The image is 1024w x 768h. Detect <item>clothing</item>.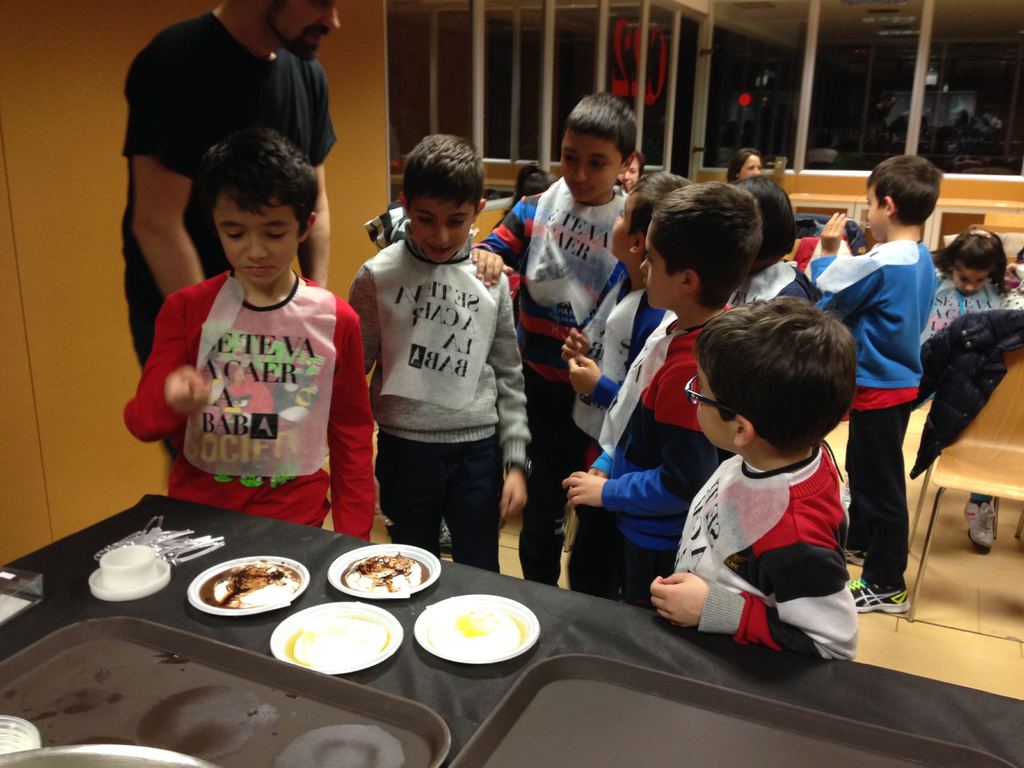
Detection: locate(600, 323, 719, 609).
